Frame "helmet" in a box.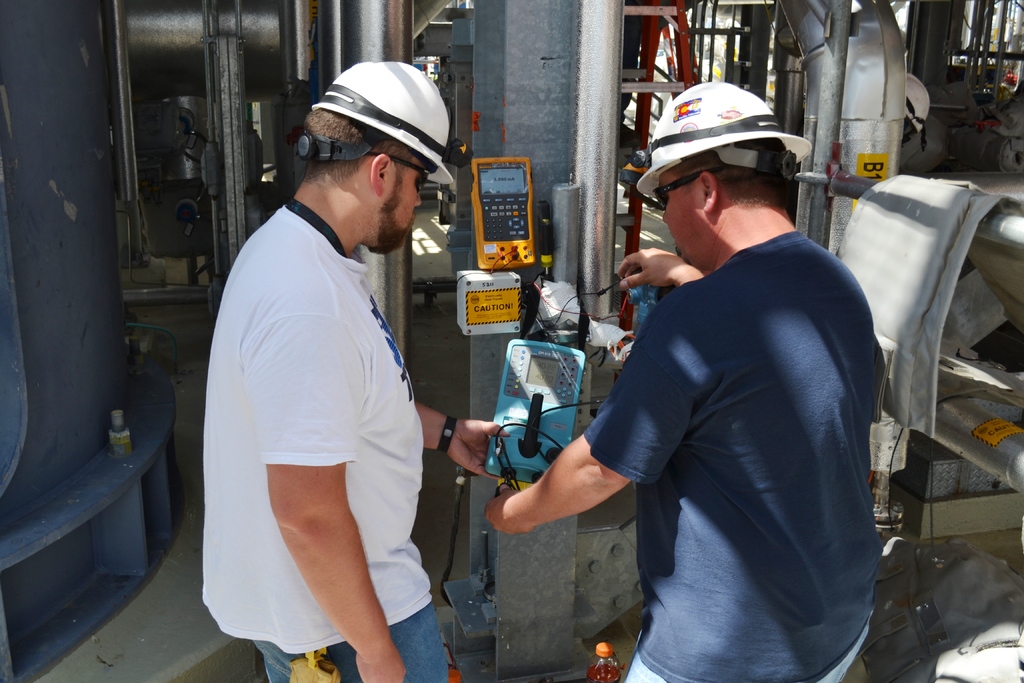
[624,67,812,214].
